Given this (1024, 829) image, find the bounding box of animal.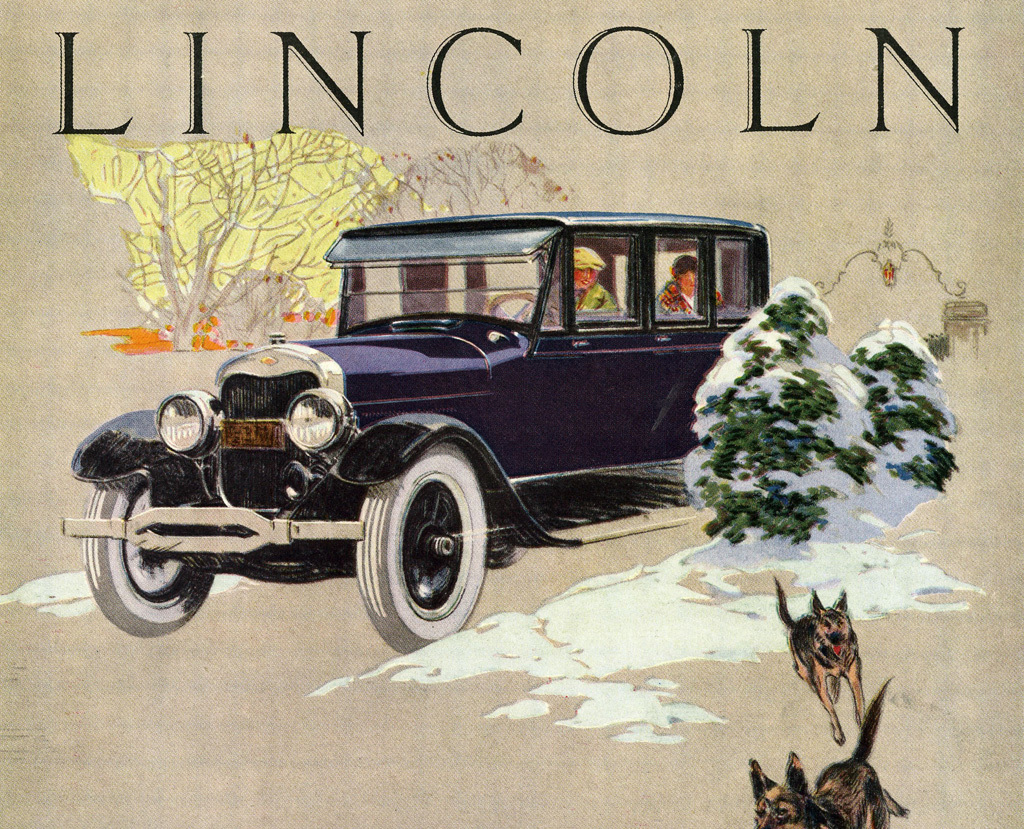
BBox(772, 574, 866, 748).
